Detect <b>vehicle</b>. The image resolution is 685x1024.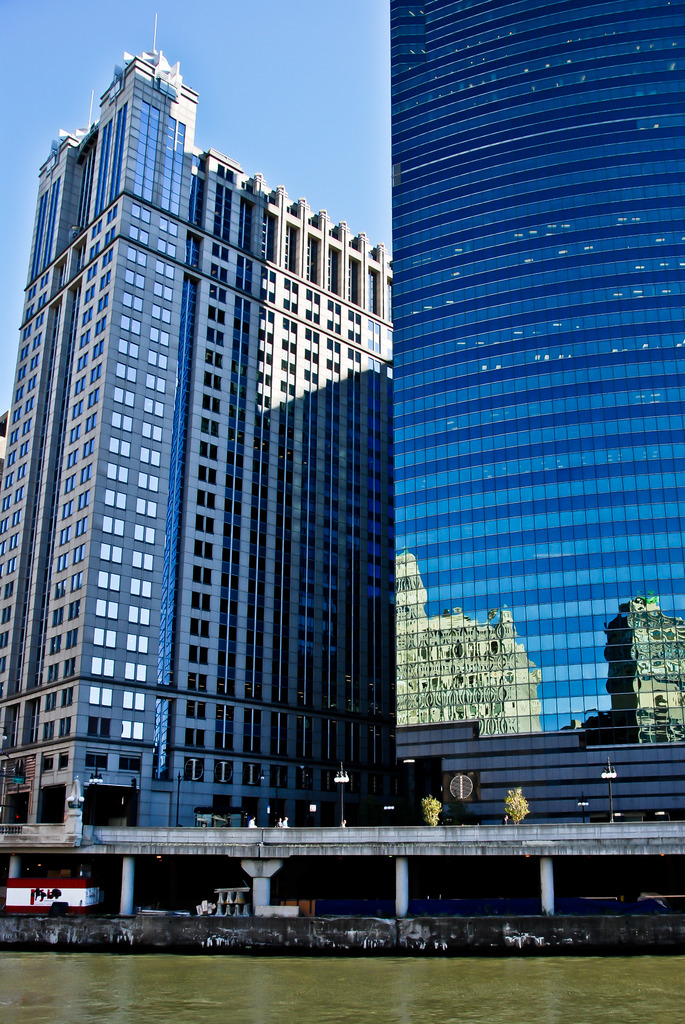
(583,891,684,917).
